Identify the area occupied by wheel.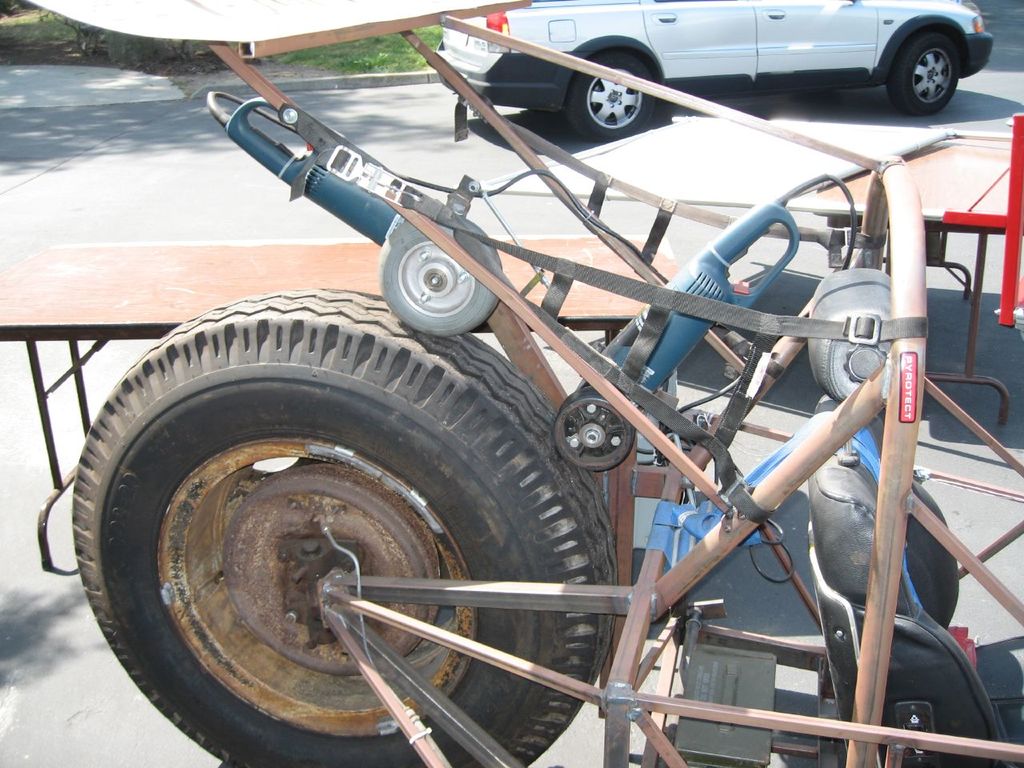
Area: 374, 208, 510, 340.
